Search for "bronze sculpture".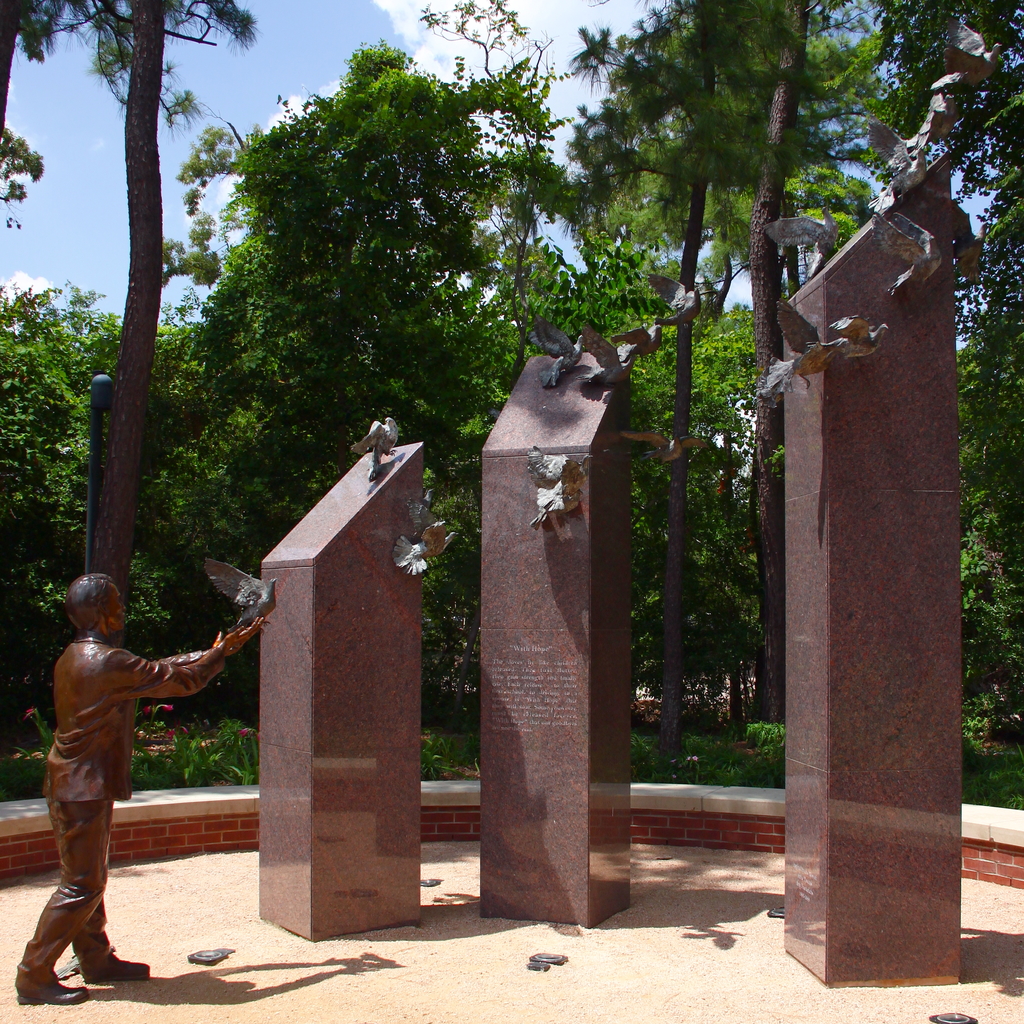
Found at [829, 307, 889, 363].
